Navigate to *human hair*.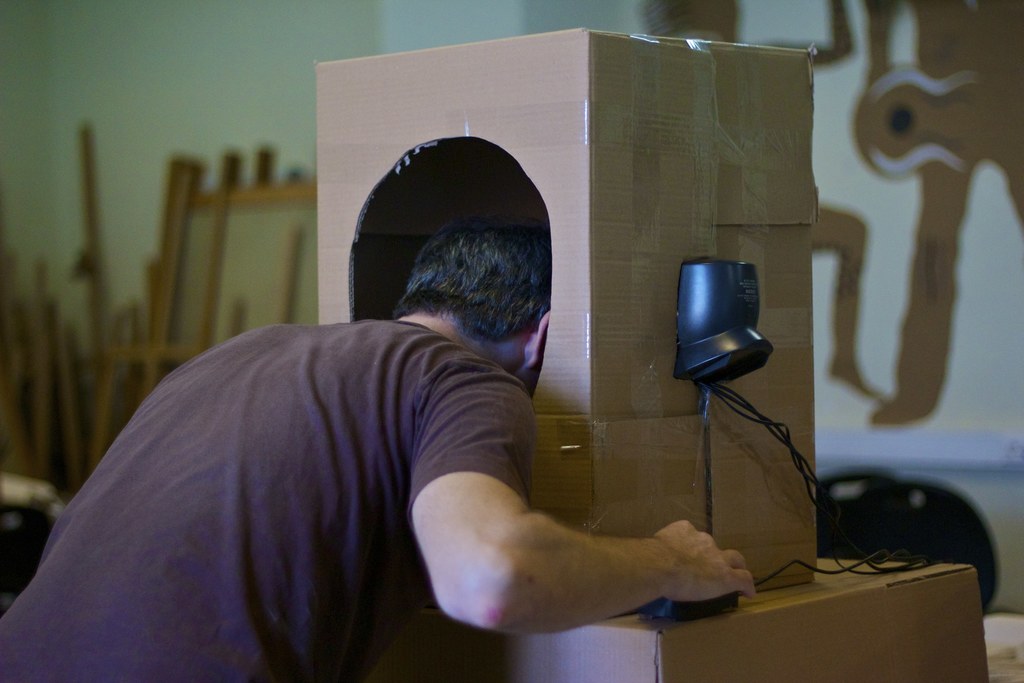
Navigation target: Rect(382, 221, 562, 356).
